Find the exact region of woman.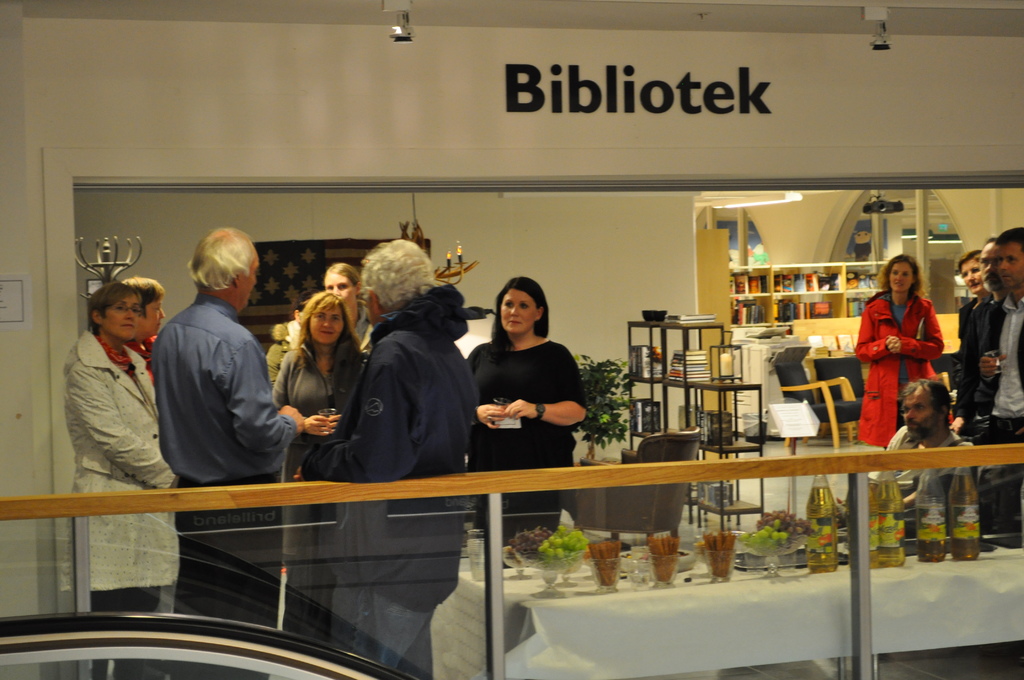
Exact region: <bbox>468, 279, 598, 501</bbox>.
